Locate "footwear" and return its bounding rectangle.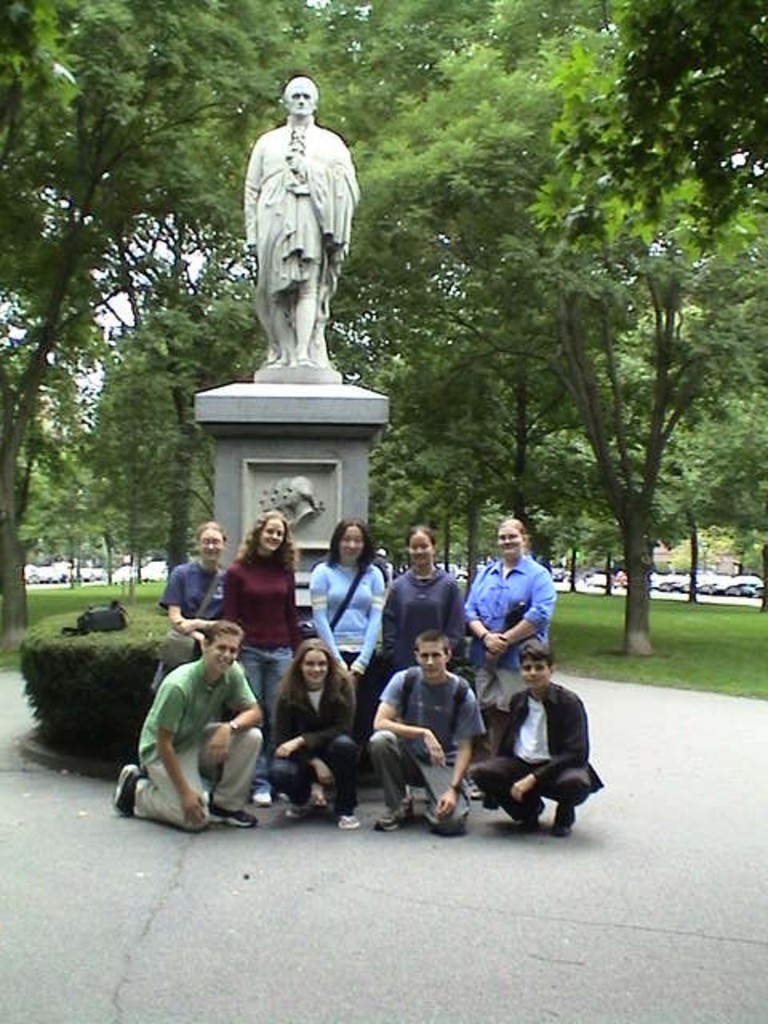
bbox=(338, 814, 362, 827).
